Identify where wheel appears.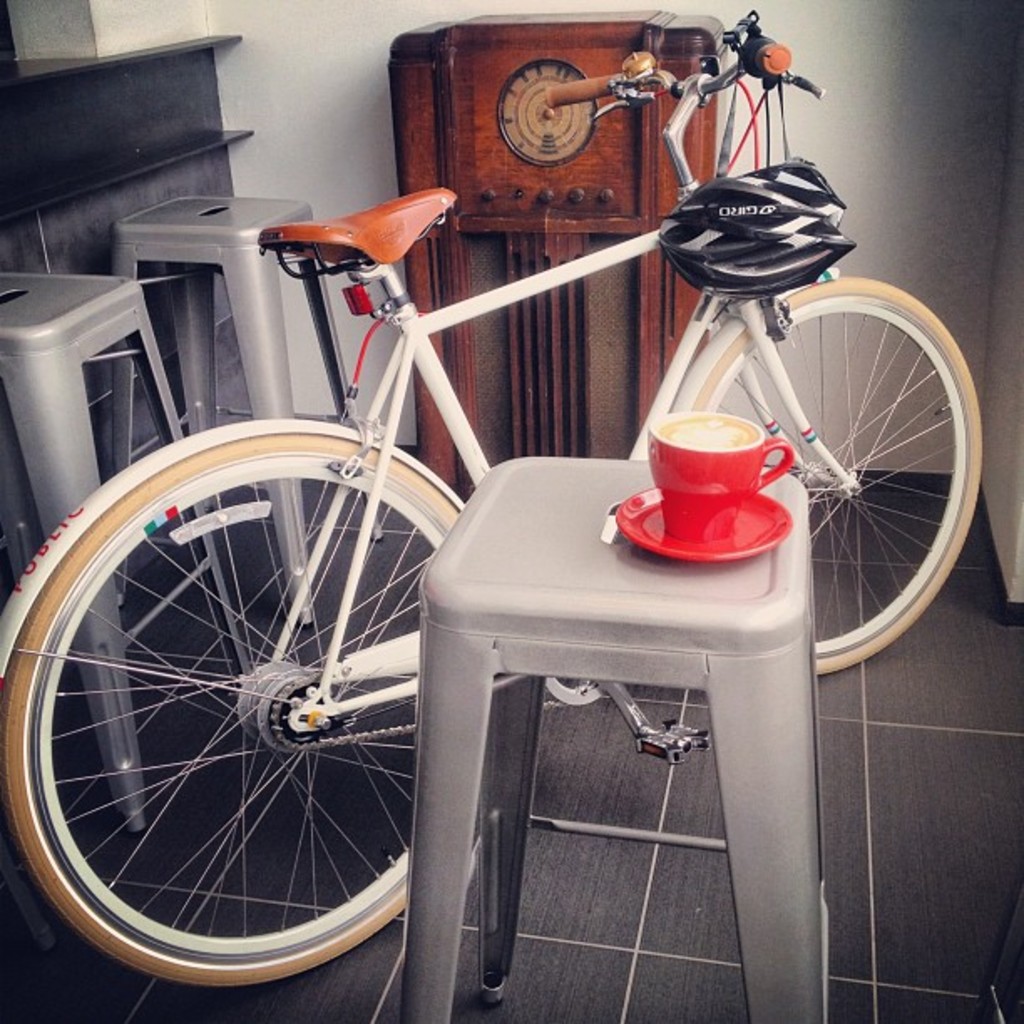
Appears at [0, 433, 455, 991].
